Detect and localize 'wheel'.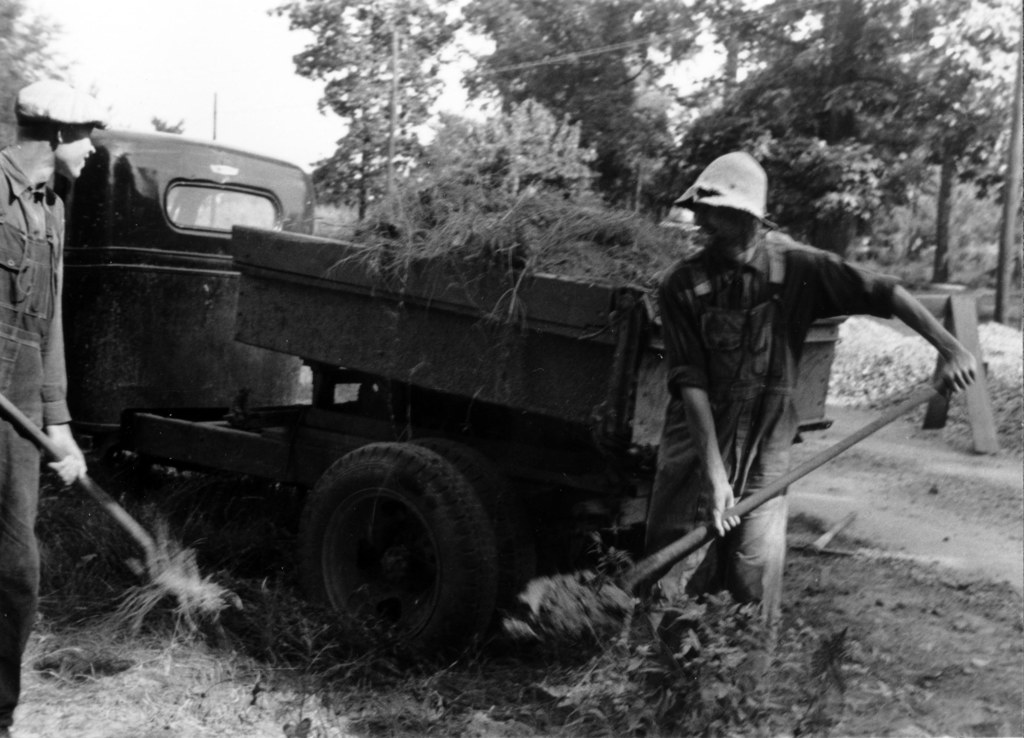
Localized at bbox(294, 447, 492, 652).
